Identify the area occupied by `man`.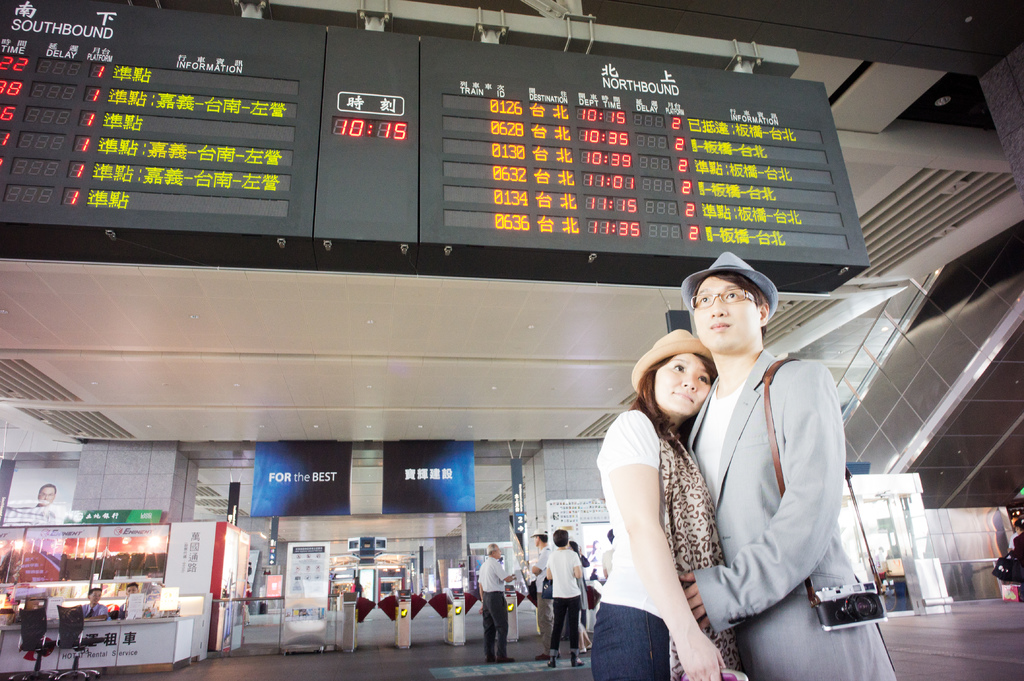
Area: 680,230,865,669.
